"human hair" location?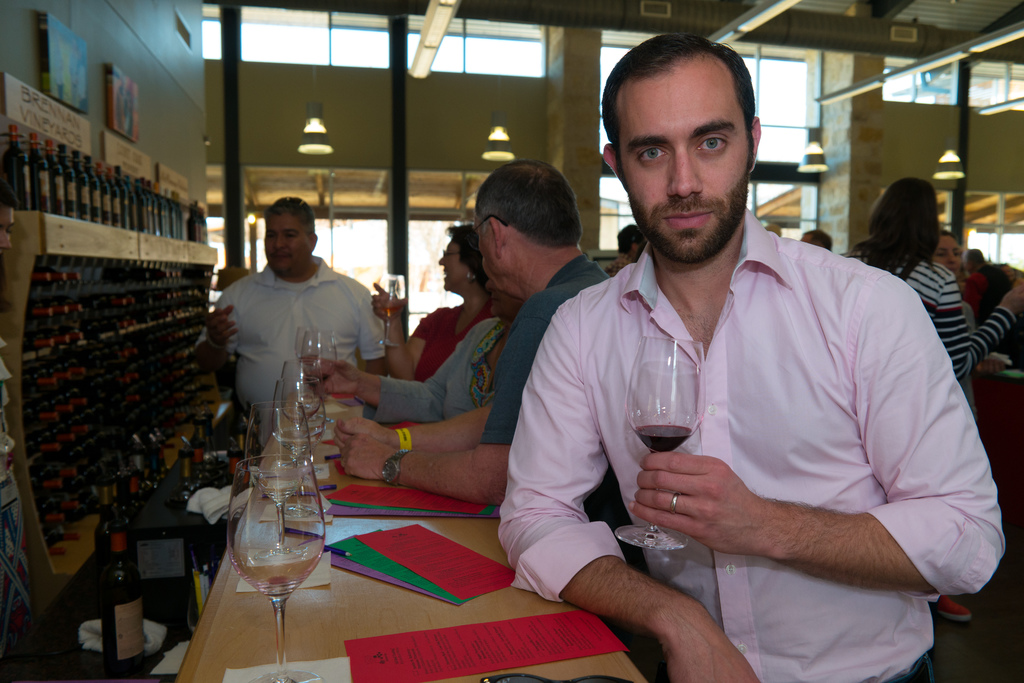
x1=940, y1=227, x2=958, y2=244
